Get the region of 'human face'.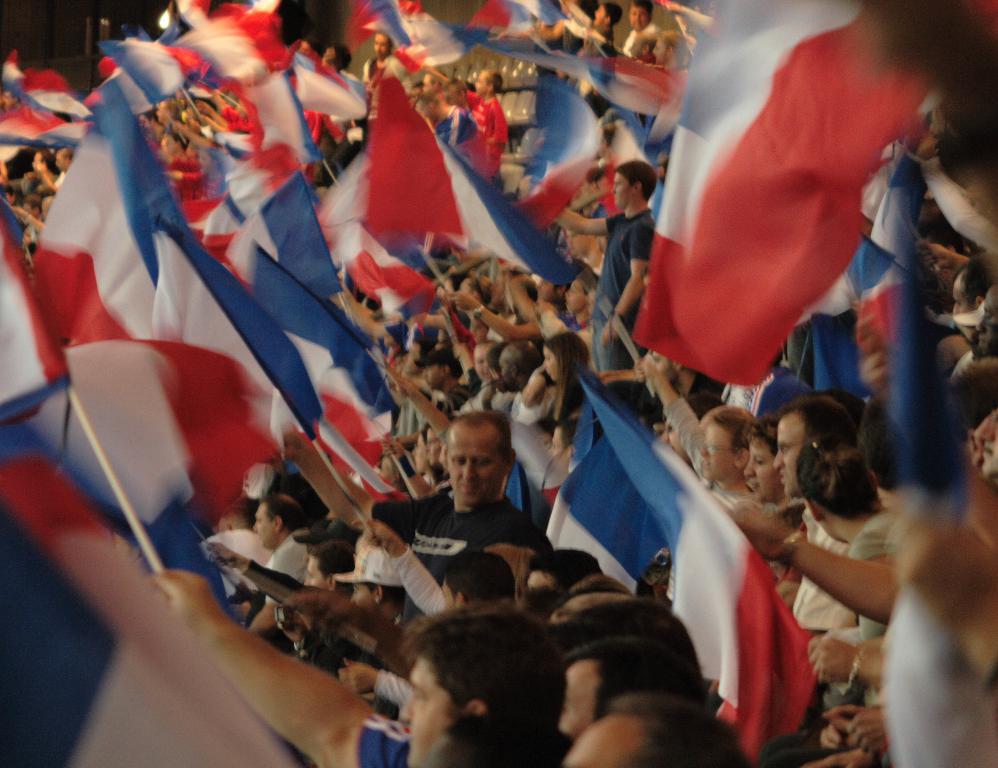
<region>611, 169, 633, 208</region>.
